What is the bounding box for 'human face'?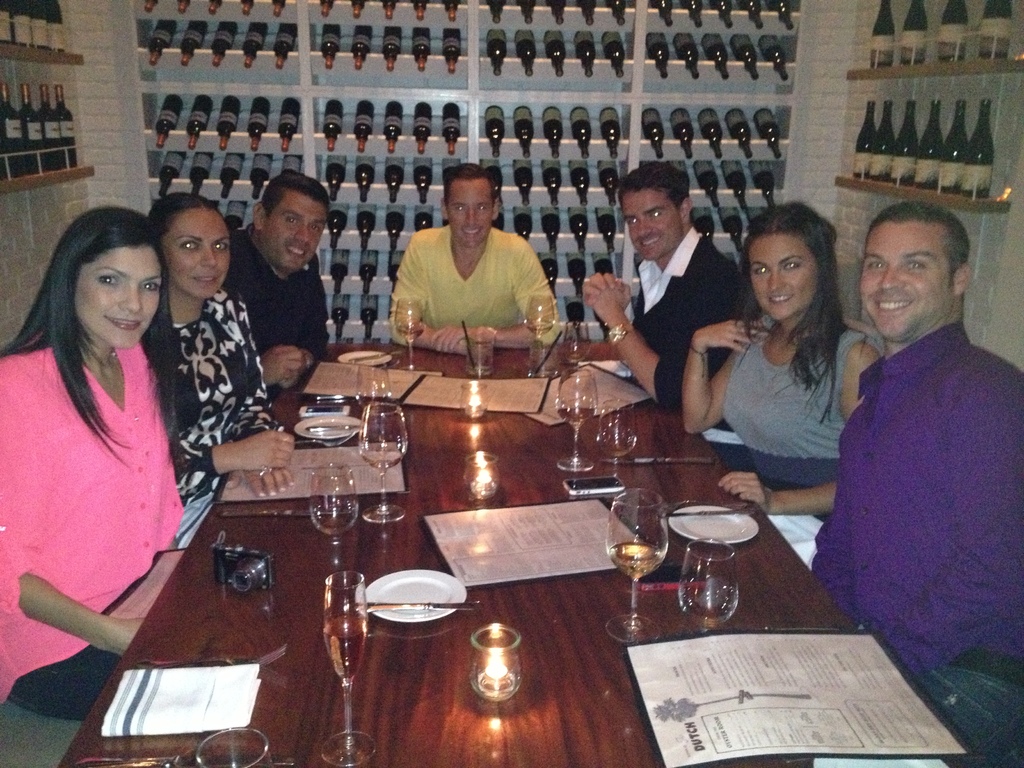
left=265, top=192, right=332, bottom=271.
